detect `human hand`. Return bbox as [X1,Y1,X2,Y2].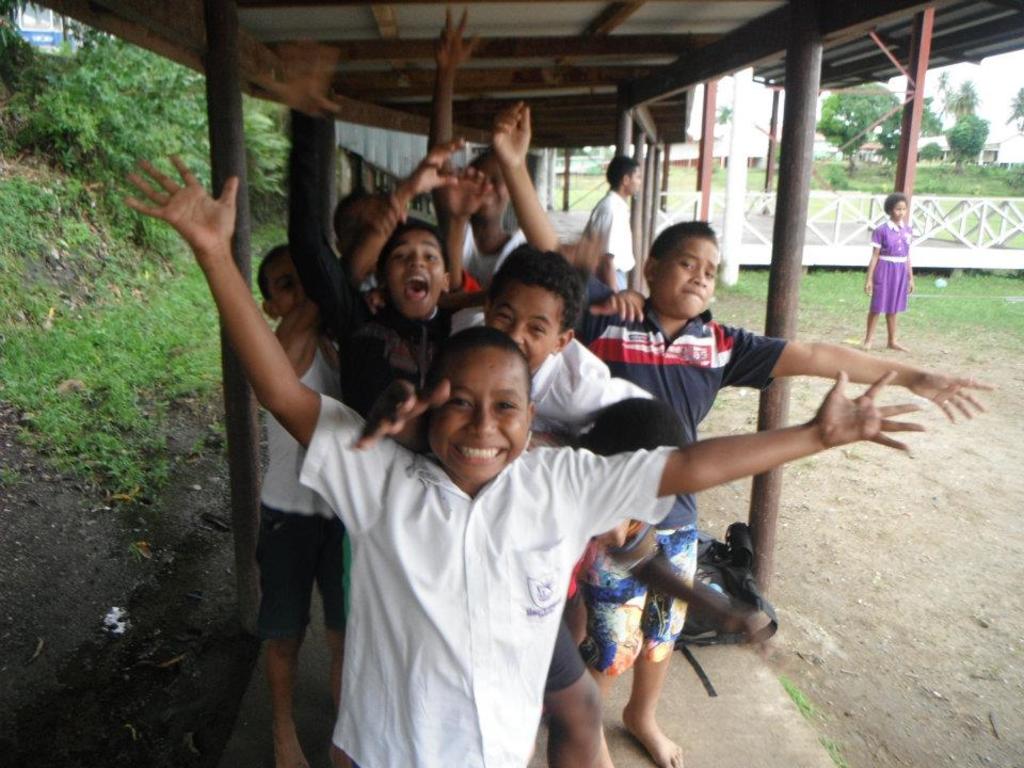
[811,365,928,454].
